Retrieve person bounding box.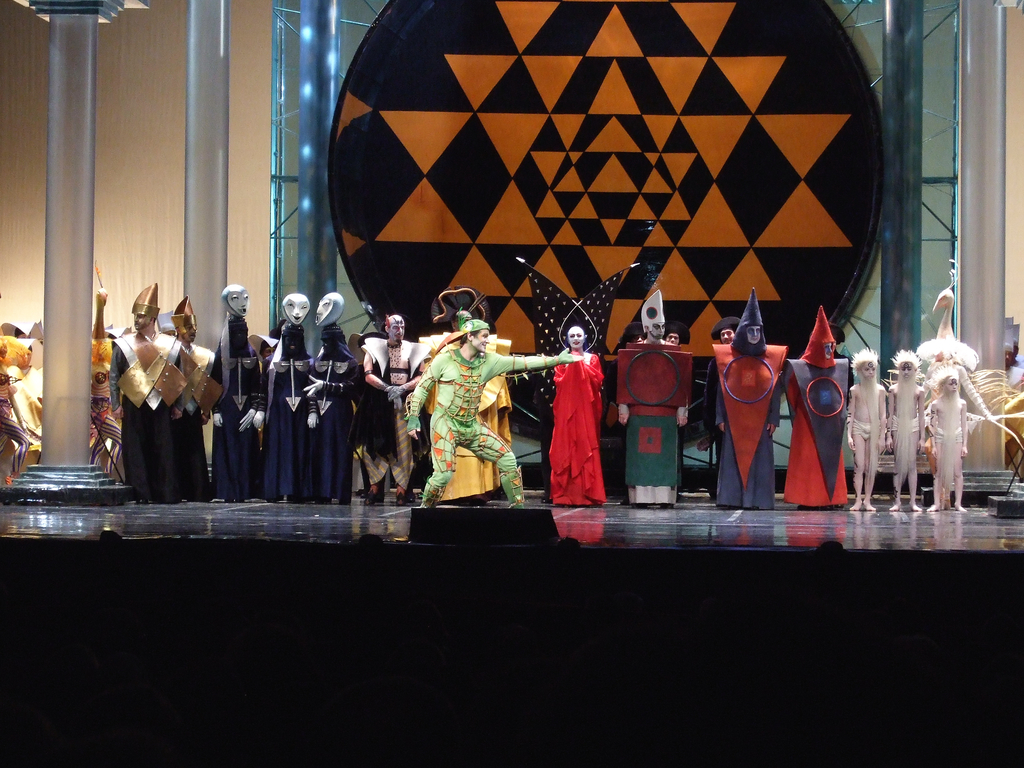
Bounding box: l=788, t=310, r=847, b=508.
